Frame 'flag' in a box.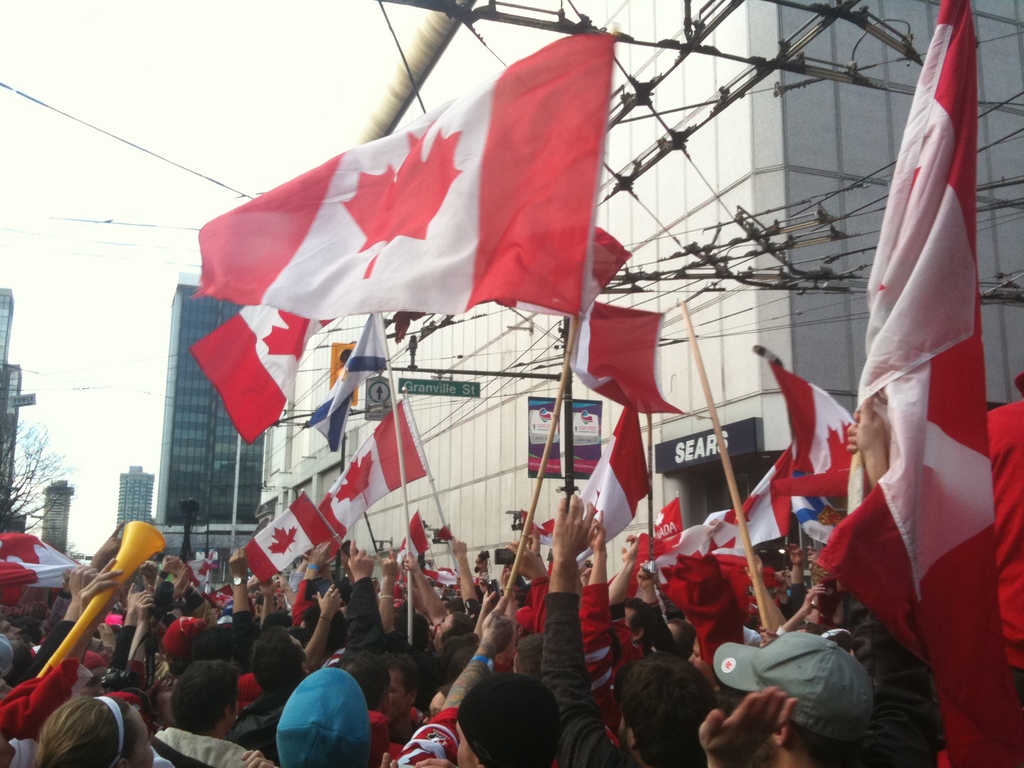
[x1=341, y1=392, x2=430, y2=511].
